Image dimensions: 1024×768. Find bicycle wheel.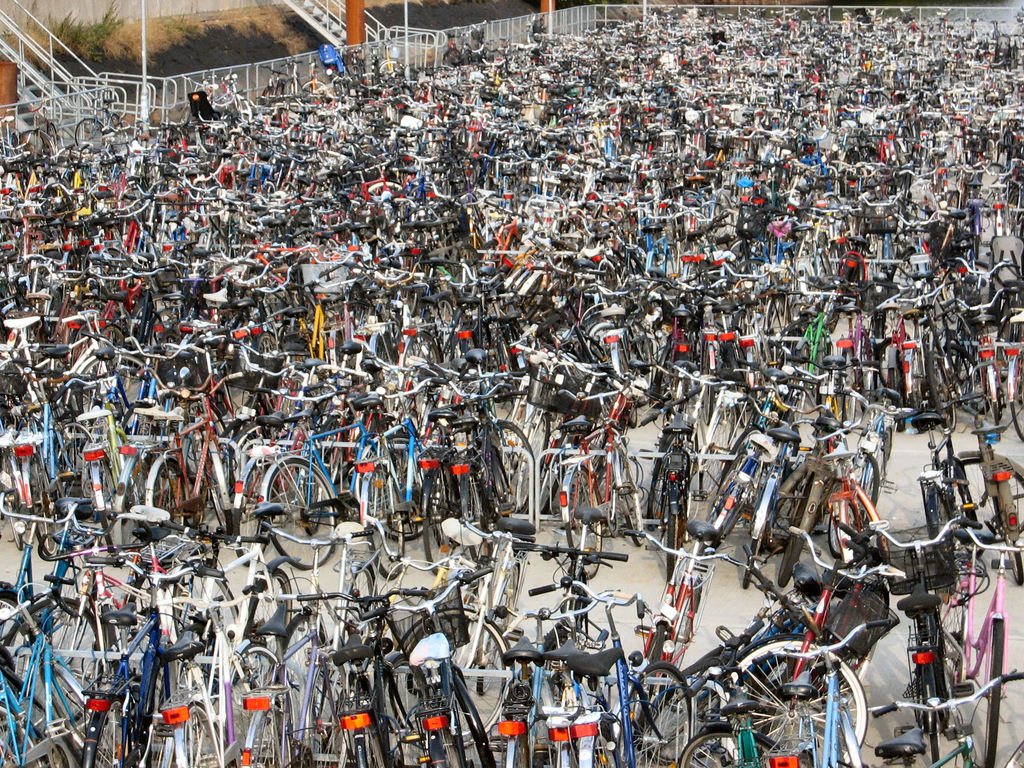
<region>679, 728, 803, 766</region>.
